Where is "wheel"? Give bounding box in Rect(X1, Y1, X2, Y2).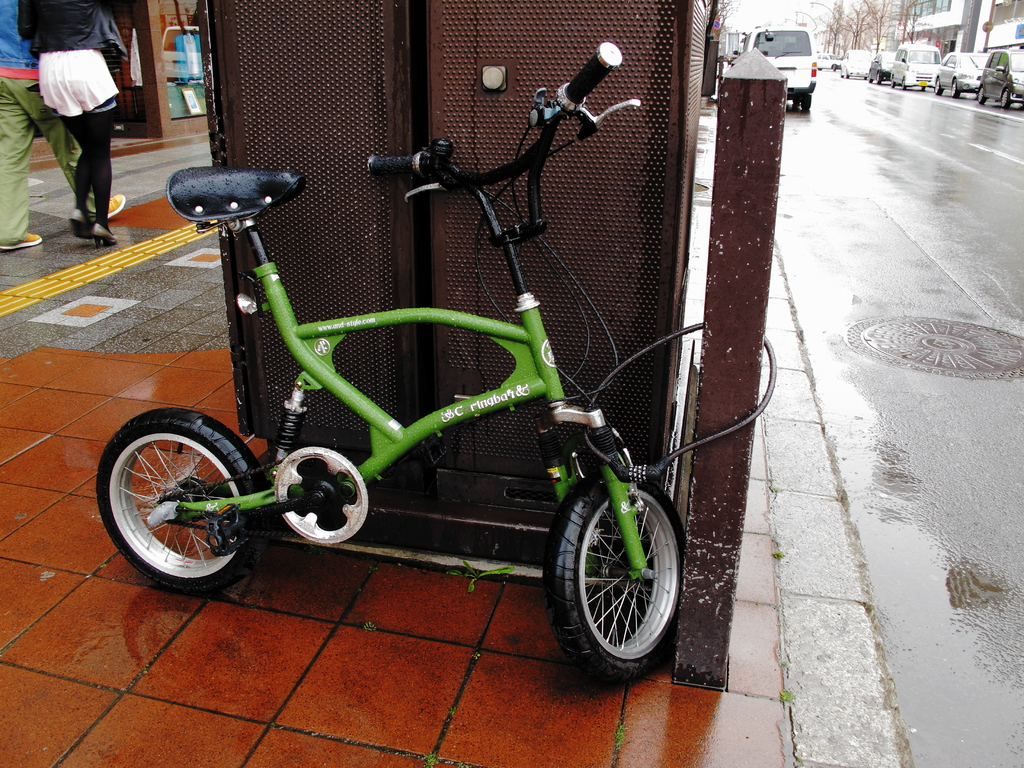
Rect(883, 77, 895, 86).
